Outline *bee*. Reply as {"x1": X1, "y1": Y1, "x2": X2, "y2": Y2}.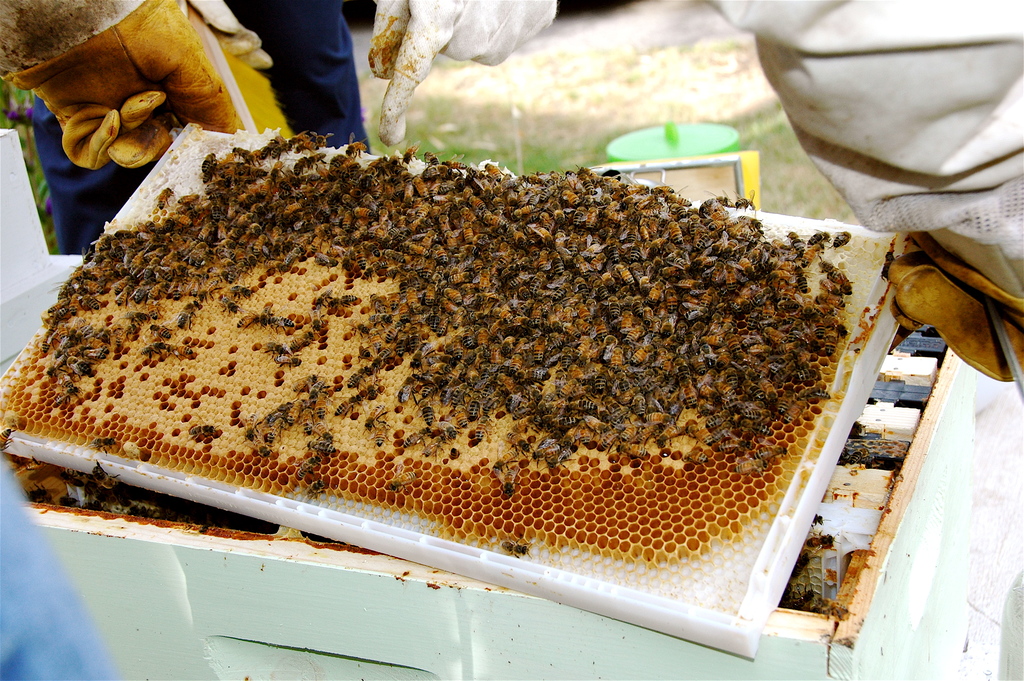
{"x1": 45, "y1": 354, "x2": 67, "y2": 382}.
